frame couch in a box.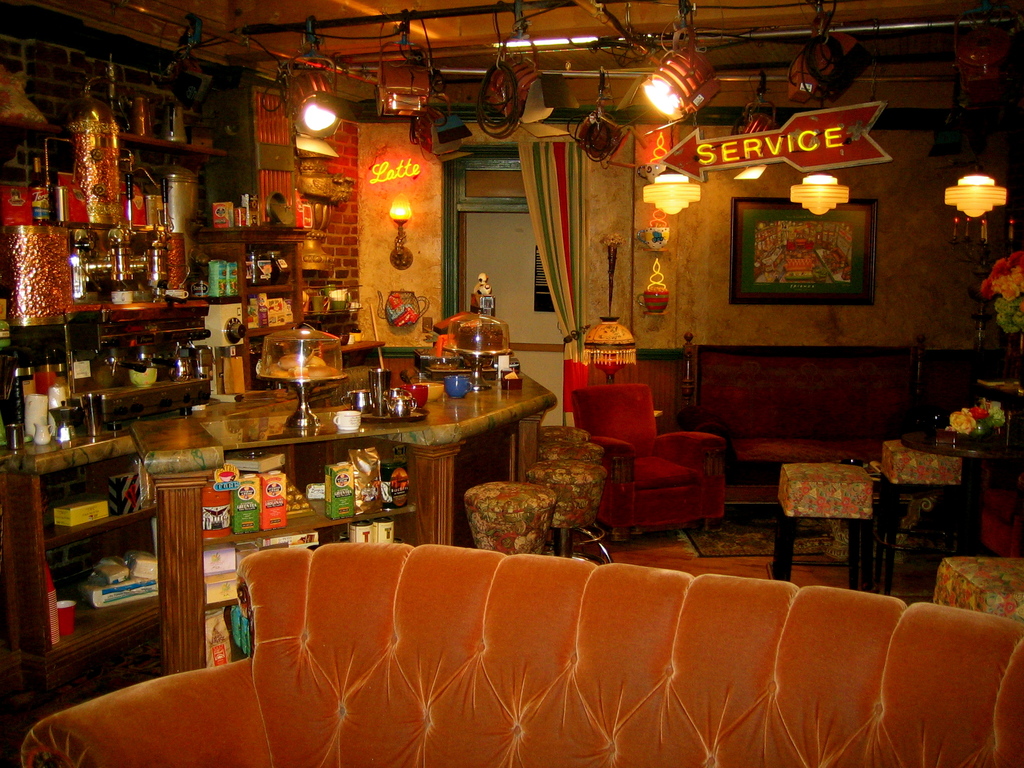
BBox(639, 341, 1020, 511).
